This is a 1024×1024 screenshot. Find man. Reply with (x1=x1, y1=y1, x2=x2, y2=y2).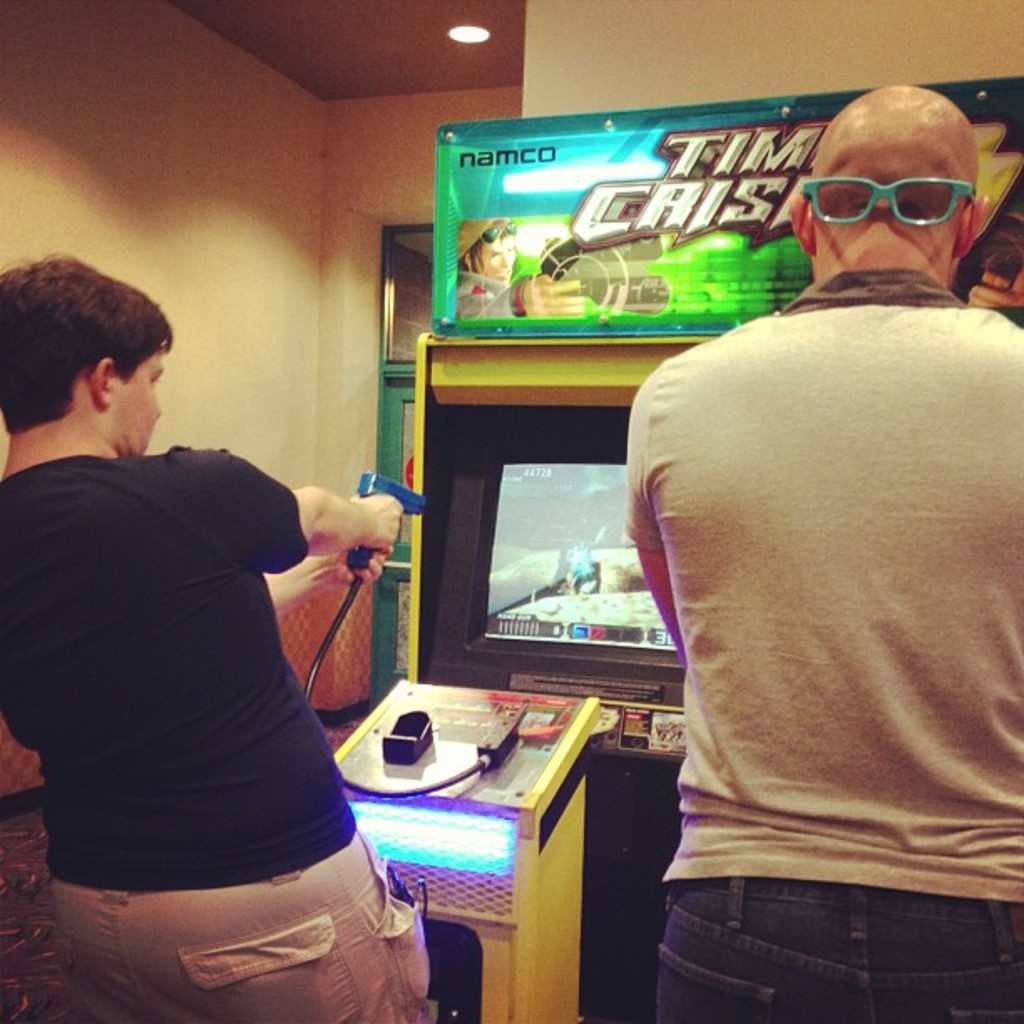
(x1=0, y1=251, x2=432, y2=1022).
